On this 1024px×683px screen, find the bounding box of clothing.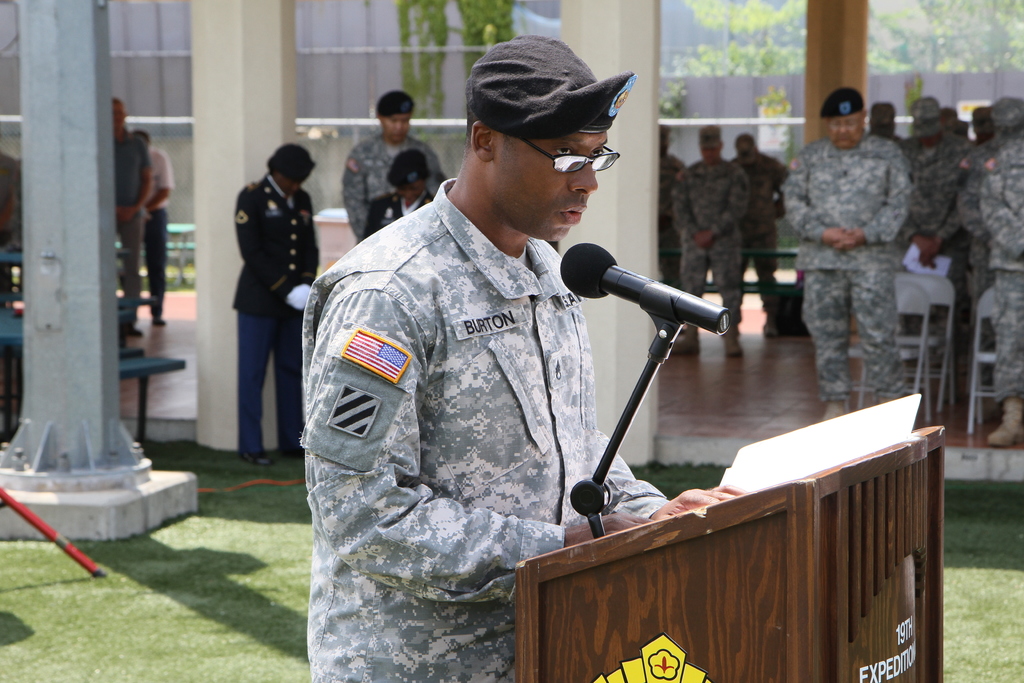
Bounding box: pyautogui.locateOnScreen(141, 145, 175, 312).
